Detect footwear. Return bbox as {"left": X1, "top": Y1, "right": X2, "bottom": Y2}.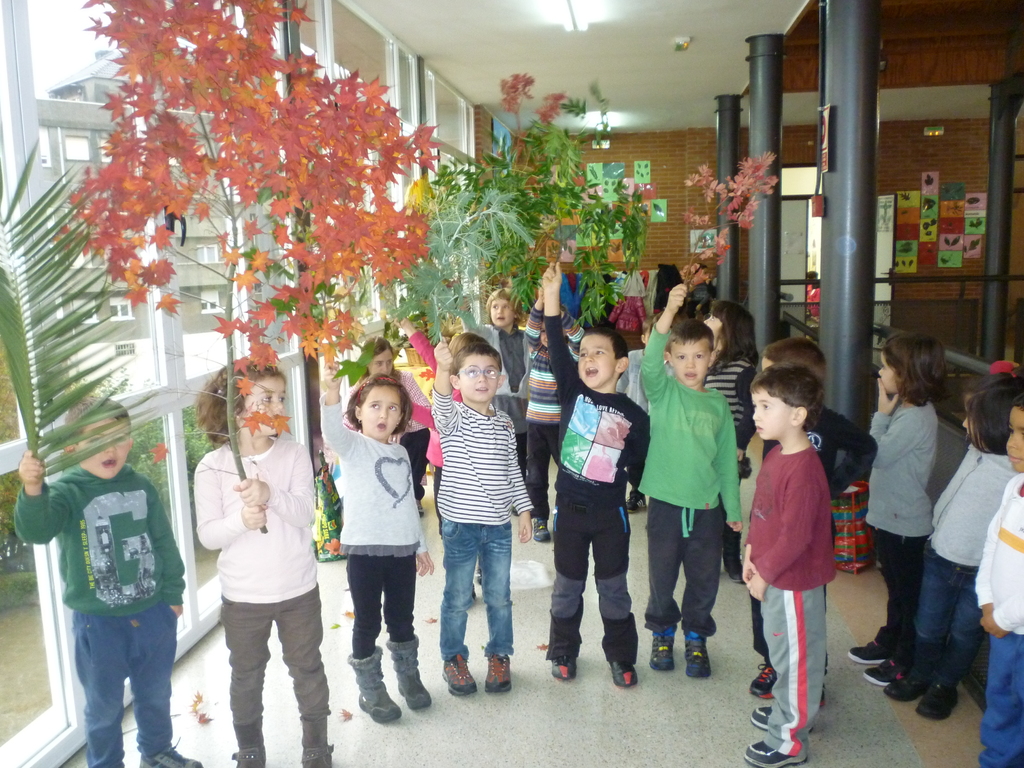
{"left": 525, "top": 516, "right": 549, "bottom": 545}.
